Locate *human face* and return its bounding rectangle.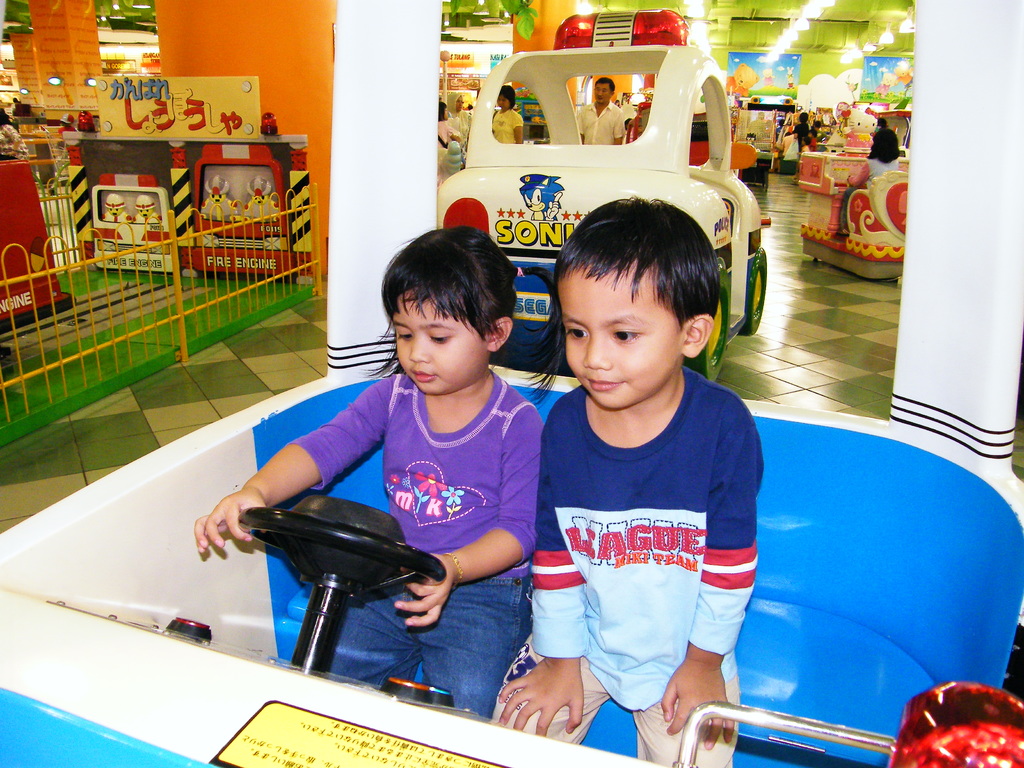
[597, 81, 612, 106].
